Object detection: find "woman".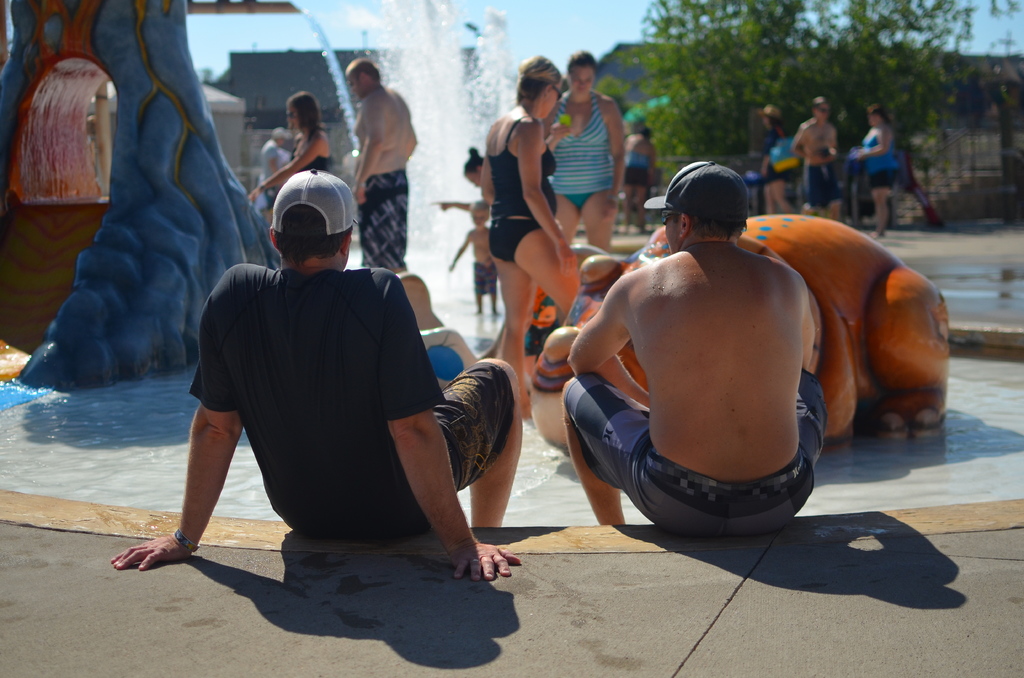
select_region(465, 57, 590, 391).
